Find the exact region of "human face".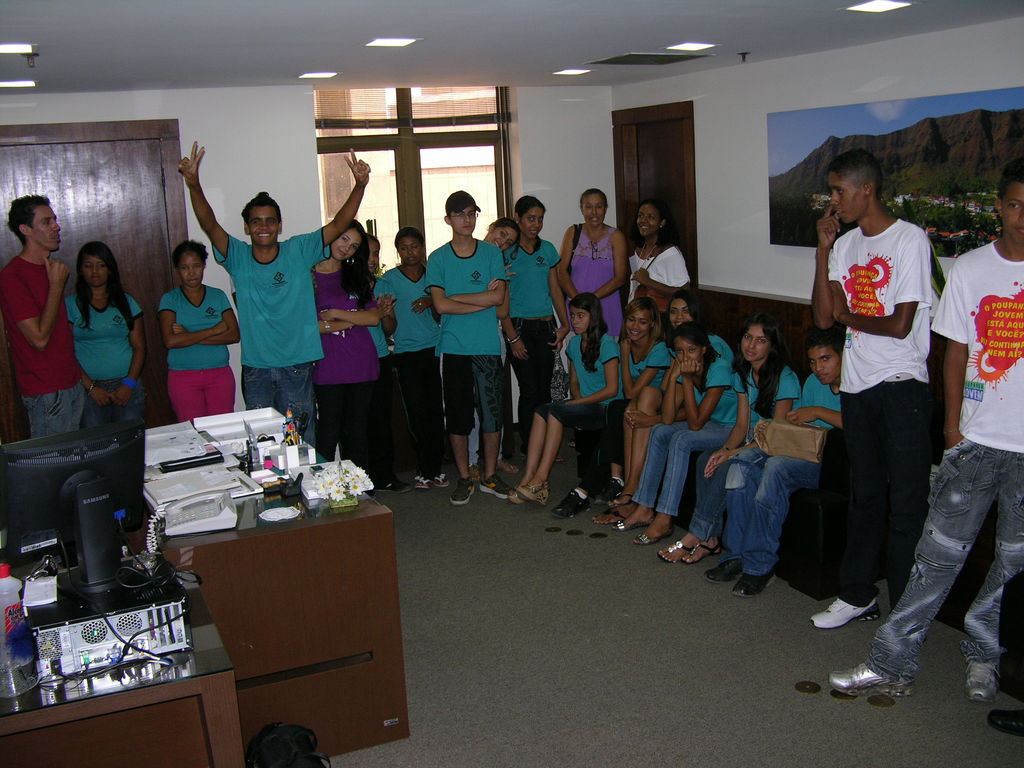
Exact region: (516, 202, 547, 238).
